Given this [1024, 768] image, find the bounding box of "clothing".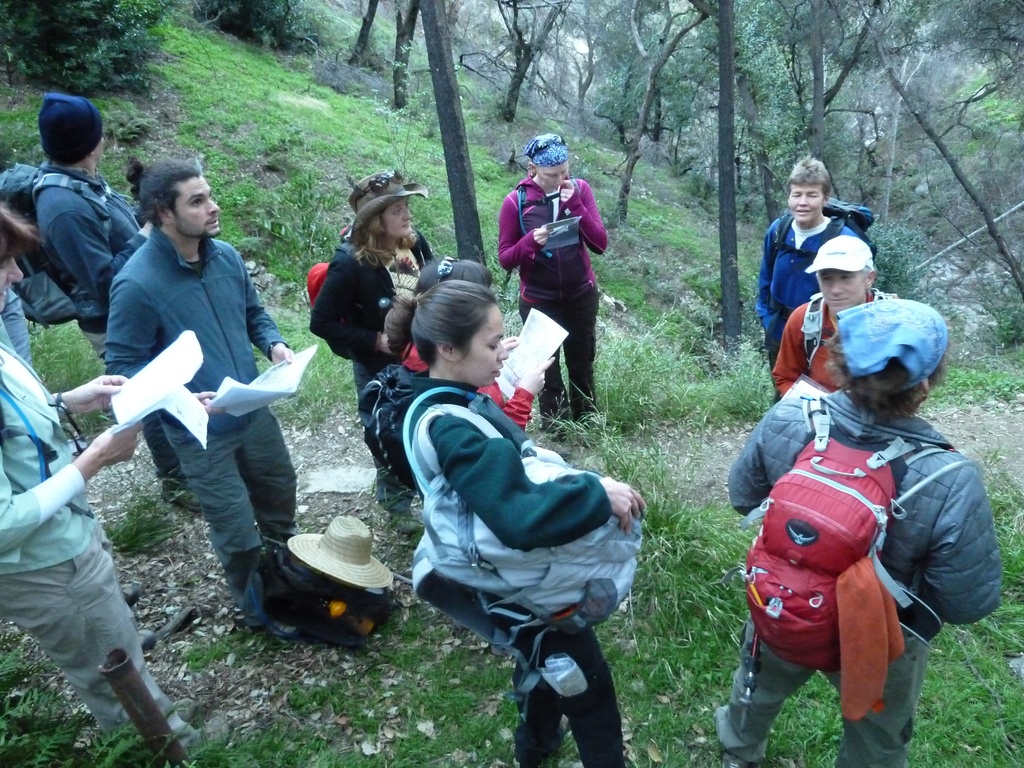
x1=0 y1=141 x2=181 y2=492.
